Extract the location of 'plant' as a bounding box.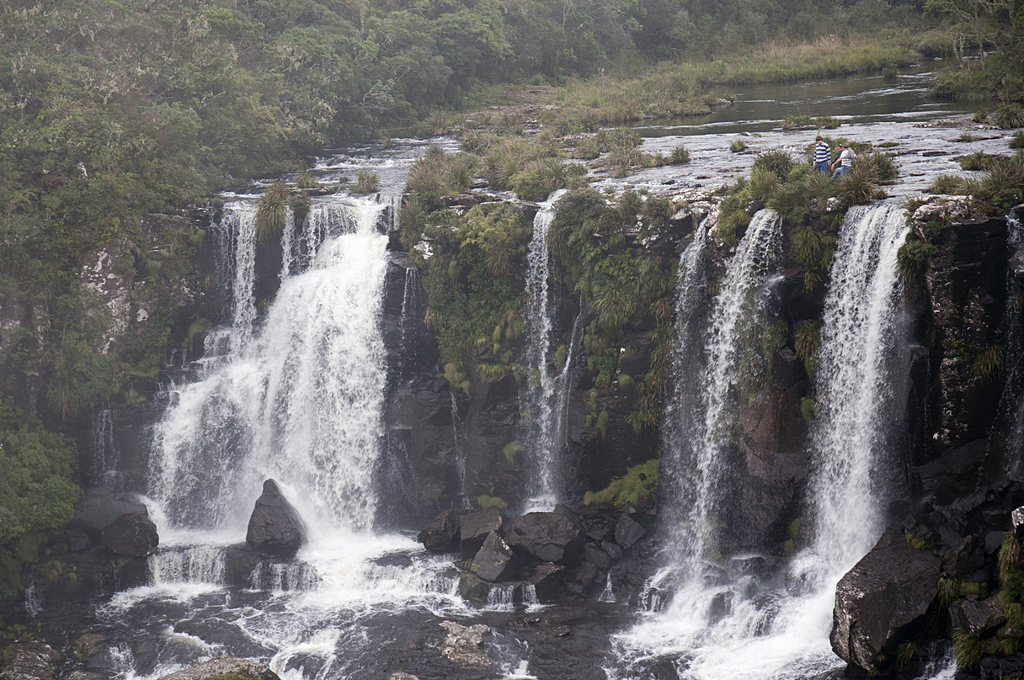
box=[769, 319, 782, 349].
